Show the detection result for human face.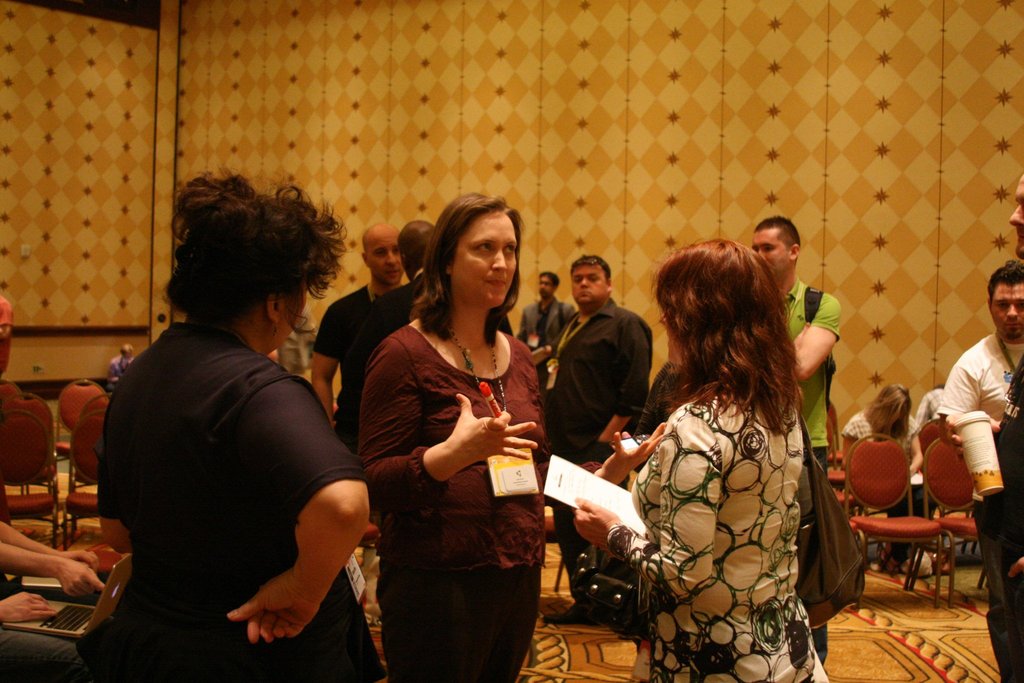
(left=570, top=259, right=605, bottom=304).
